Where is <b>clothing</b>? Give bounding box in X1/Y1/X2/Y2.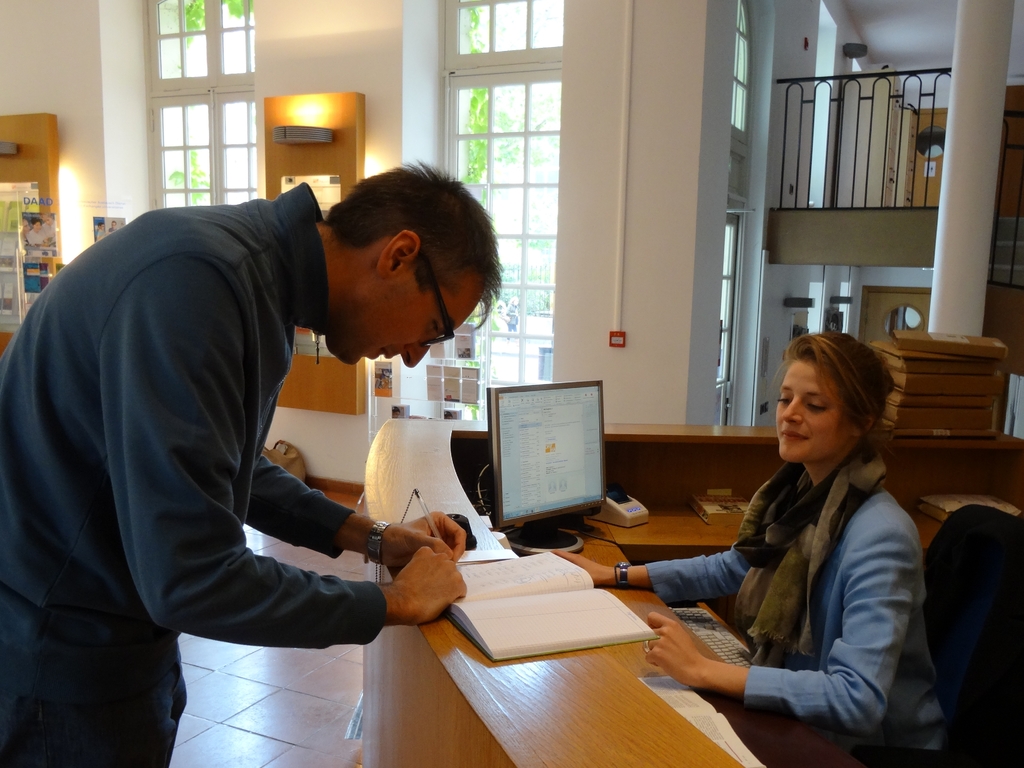
652/468/946/767.
